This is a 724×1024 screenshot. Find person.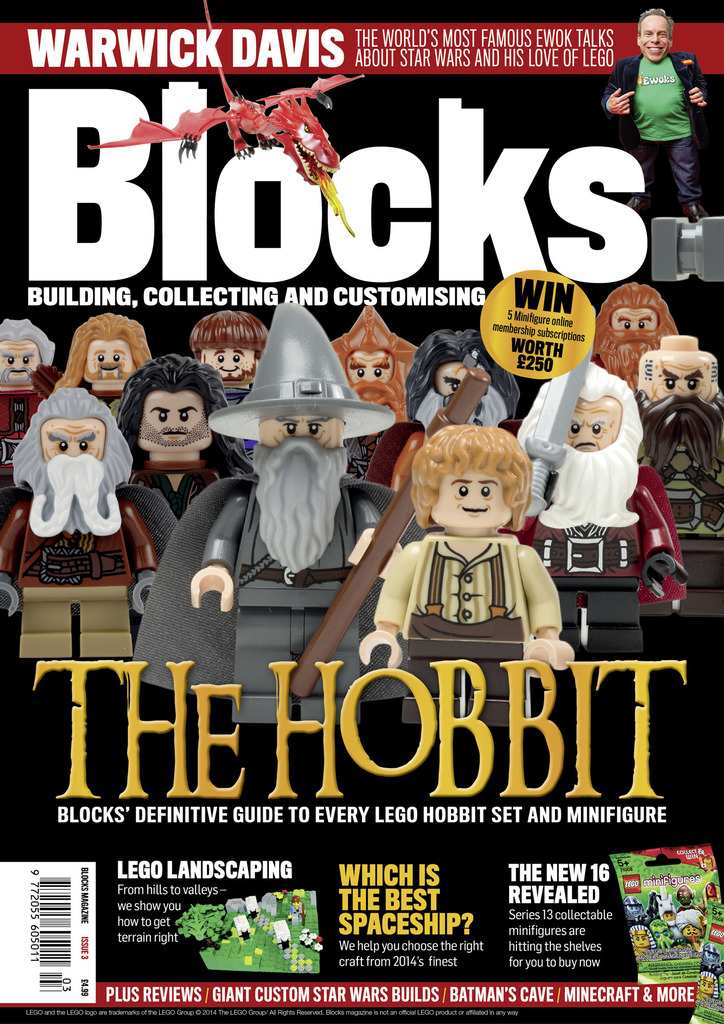
Bounding box: 602/10/712/216.
